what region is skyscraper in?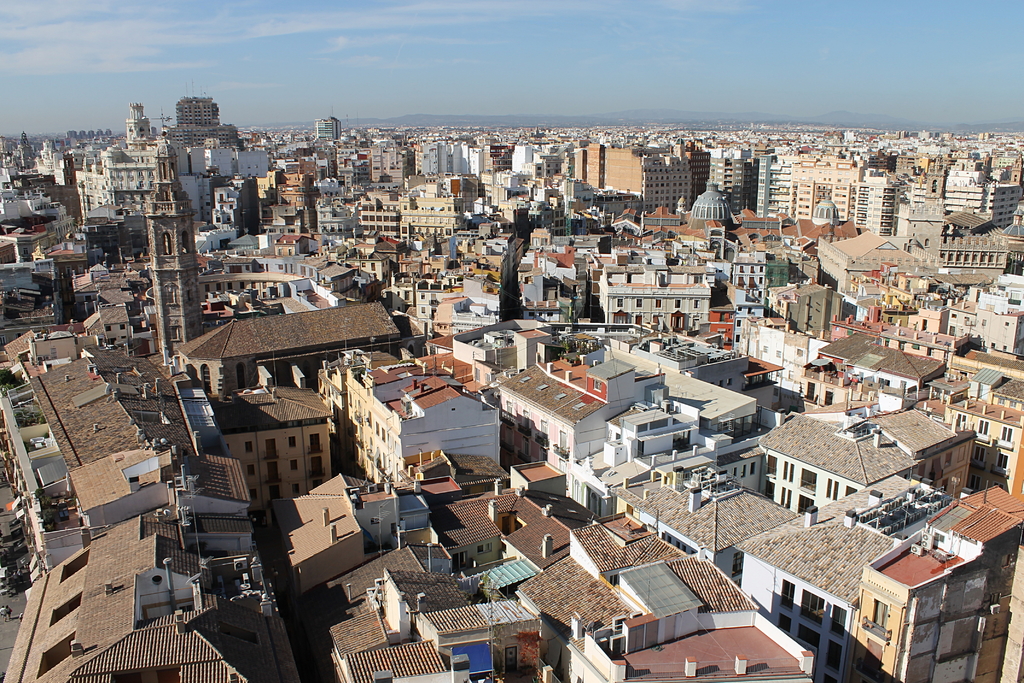
<box>945,175,1020,226</box>.
